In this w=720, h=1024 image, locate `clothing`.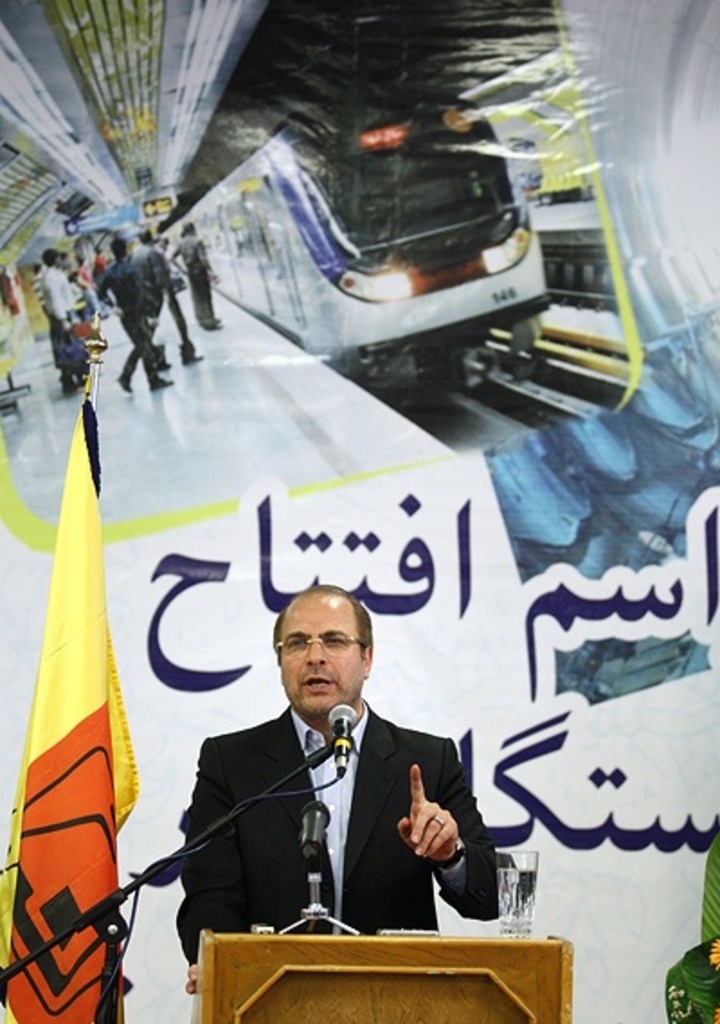
Bounding box: 81/254/101/286.
